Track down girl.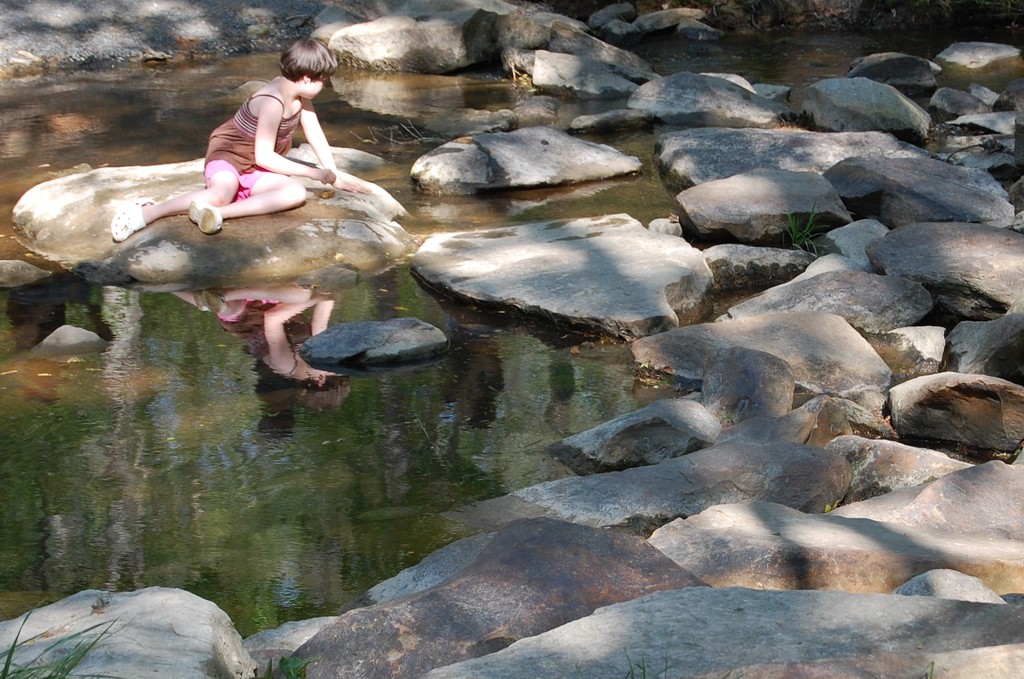
Tracked to bbox=(114, 35, 372, 240).
